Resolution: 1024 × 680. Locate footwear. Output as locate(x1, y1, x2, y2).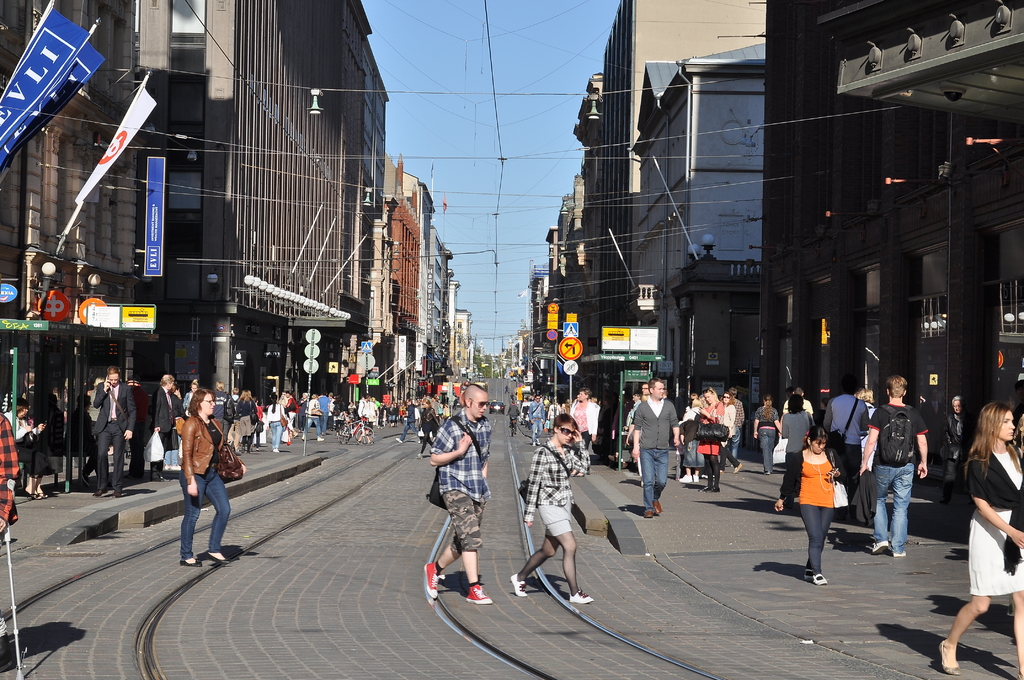
locate(646, 509, 650, 514).
